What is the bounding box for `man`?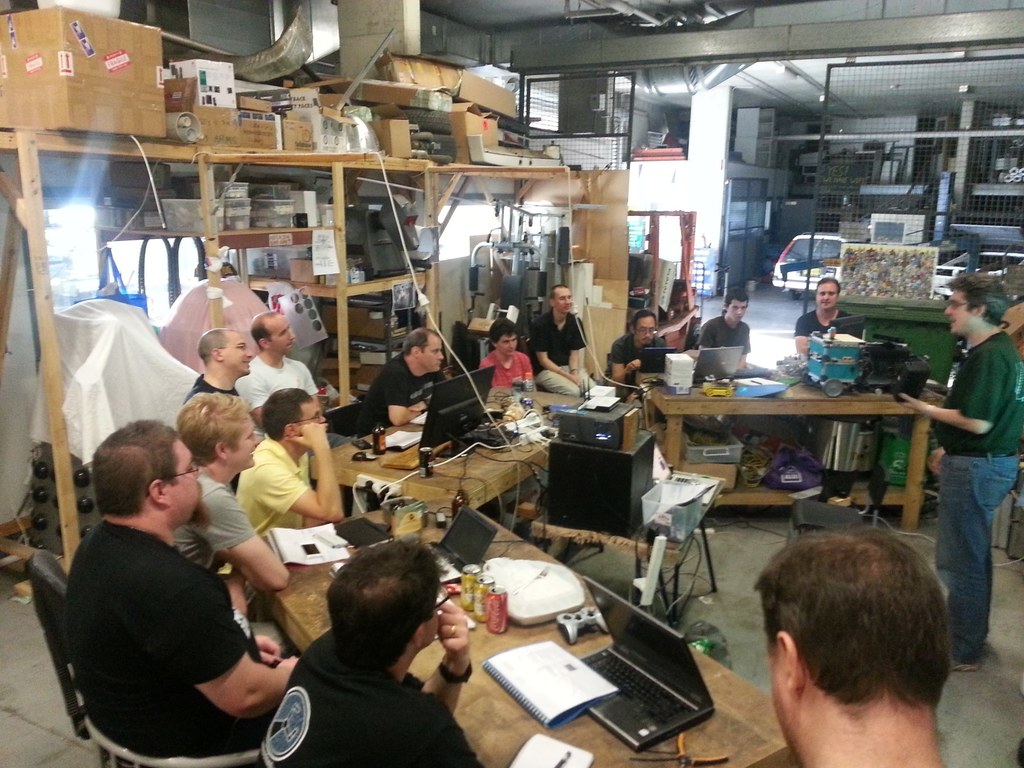
Rect(790, 276, 858, 357).
